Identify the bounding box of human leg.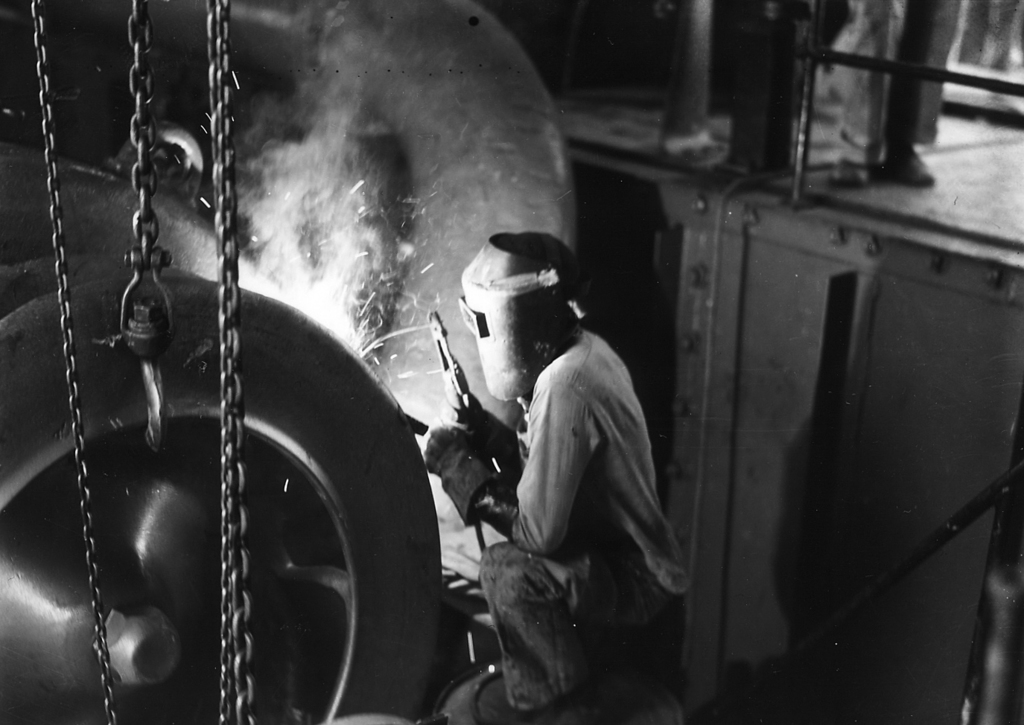
[894, 0, 965, 185].
